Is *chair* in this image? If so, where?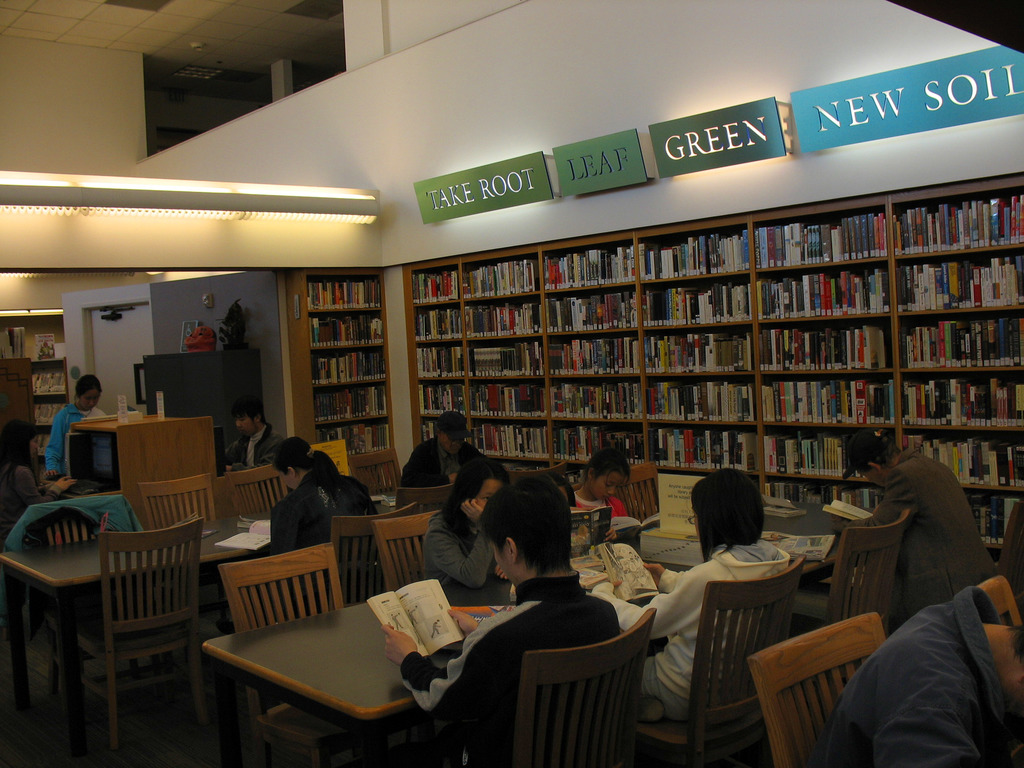
Yes, at bbox=(609, 463, 665, 522).
